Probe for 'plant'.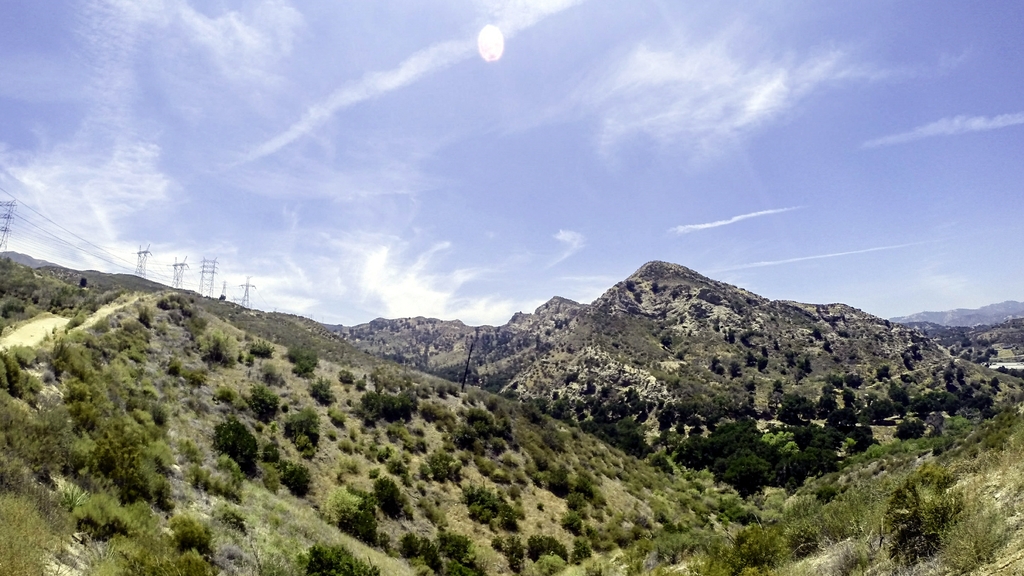
Probe result: x1=798 y1=534 x2=914 y2=575.
